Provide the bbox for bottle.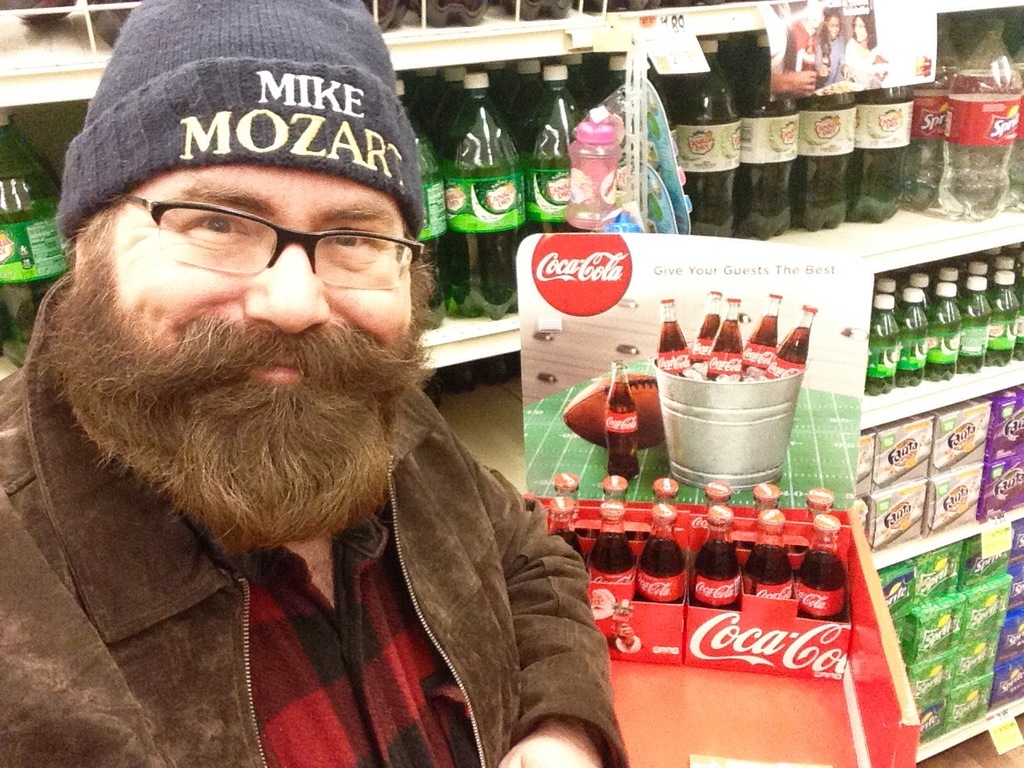
91,0,135,45.
